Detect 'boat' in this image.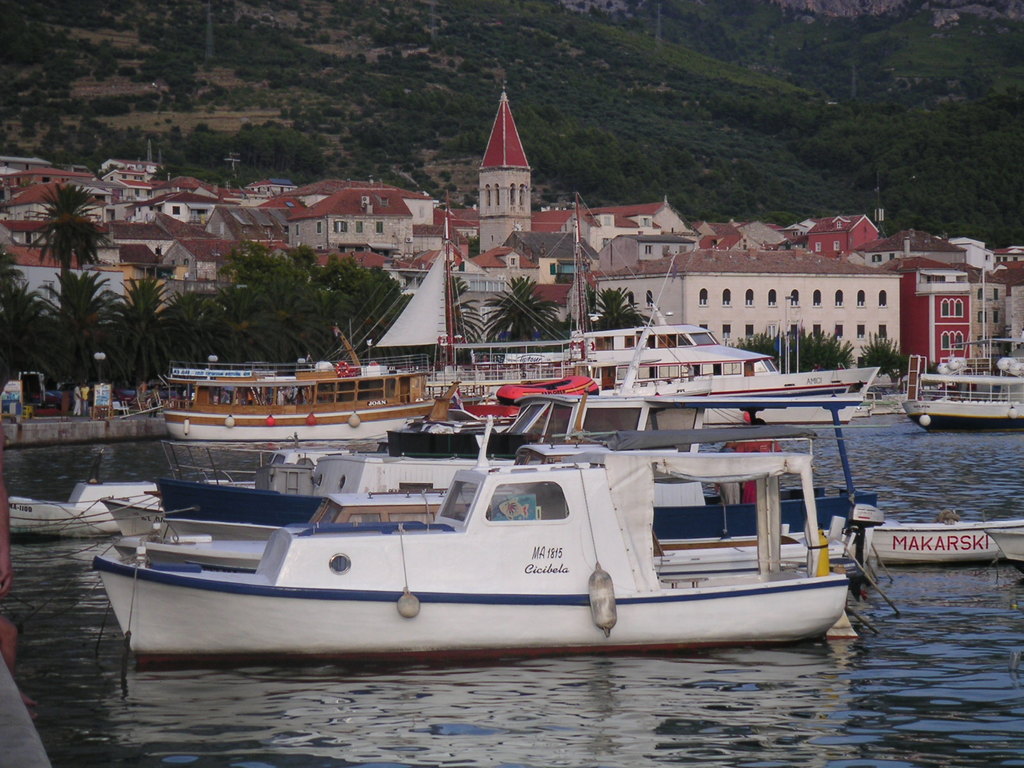
Detection: 159,362,459,442.
